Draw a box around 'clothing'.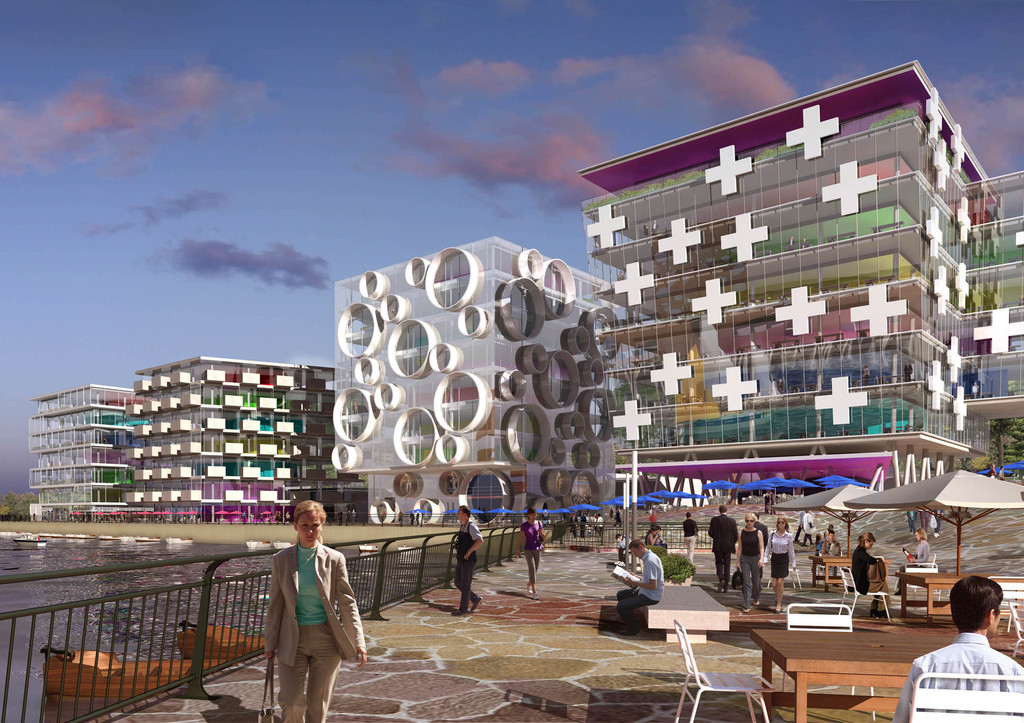
bbox=[812, 534, 822, 560].
